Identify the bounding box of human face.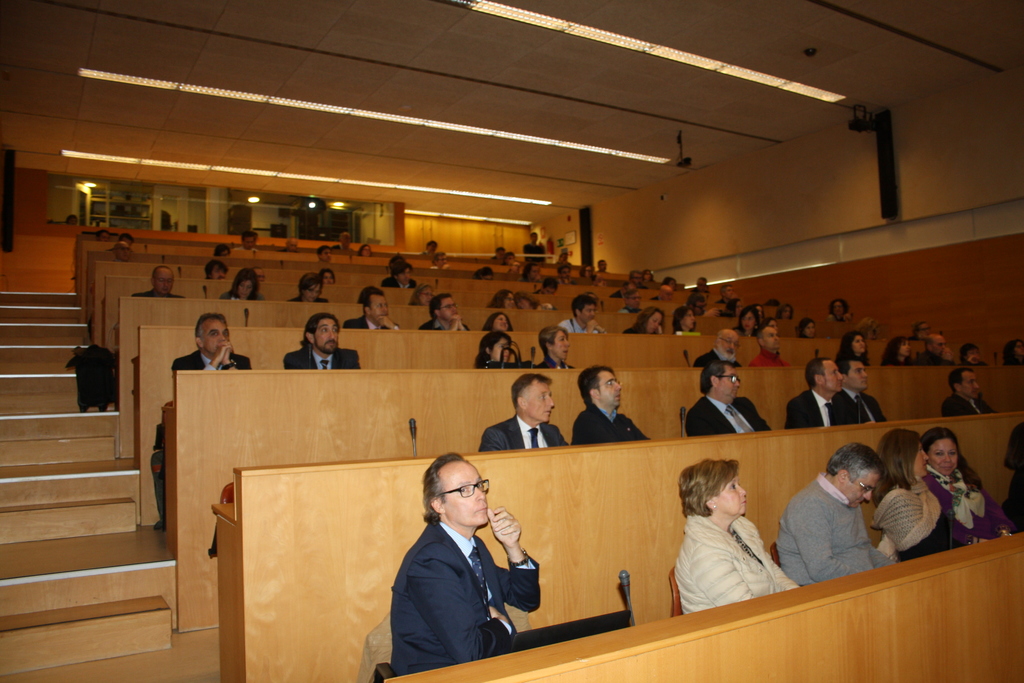
803, 319, 817, 336.
